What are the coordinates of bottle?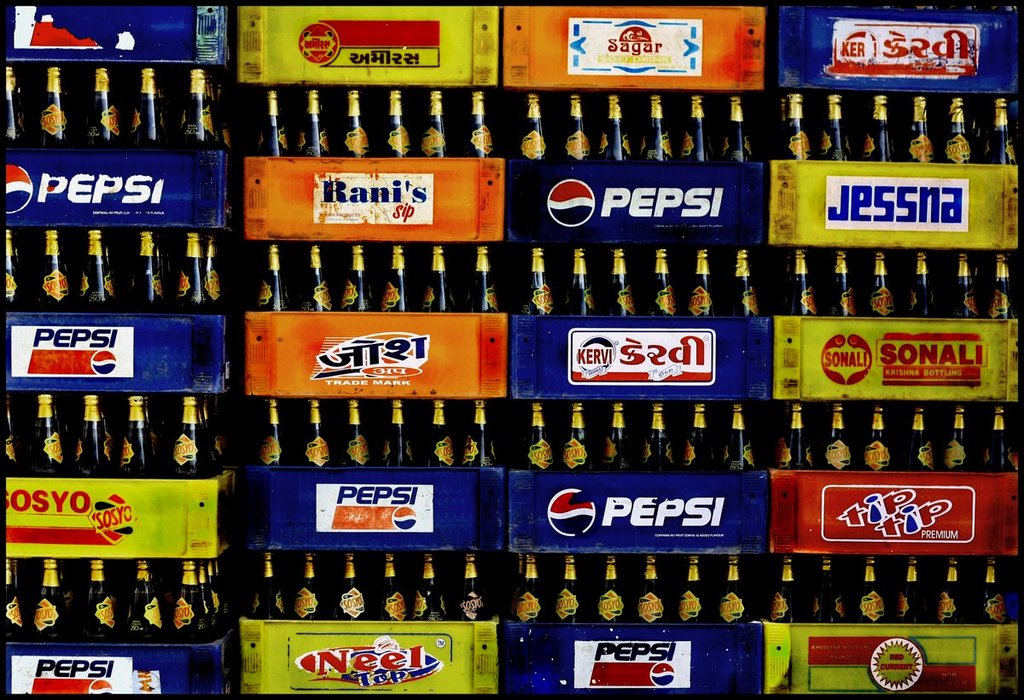
527:401:556:476.
